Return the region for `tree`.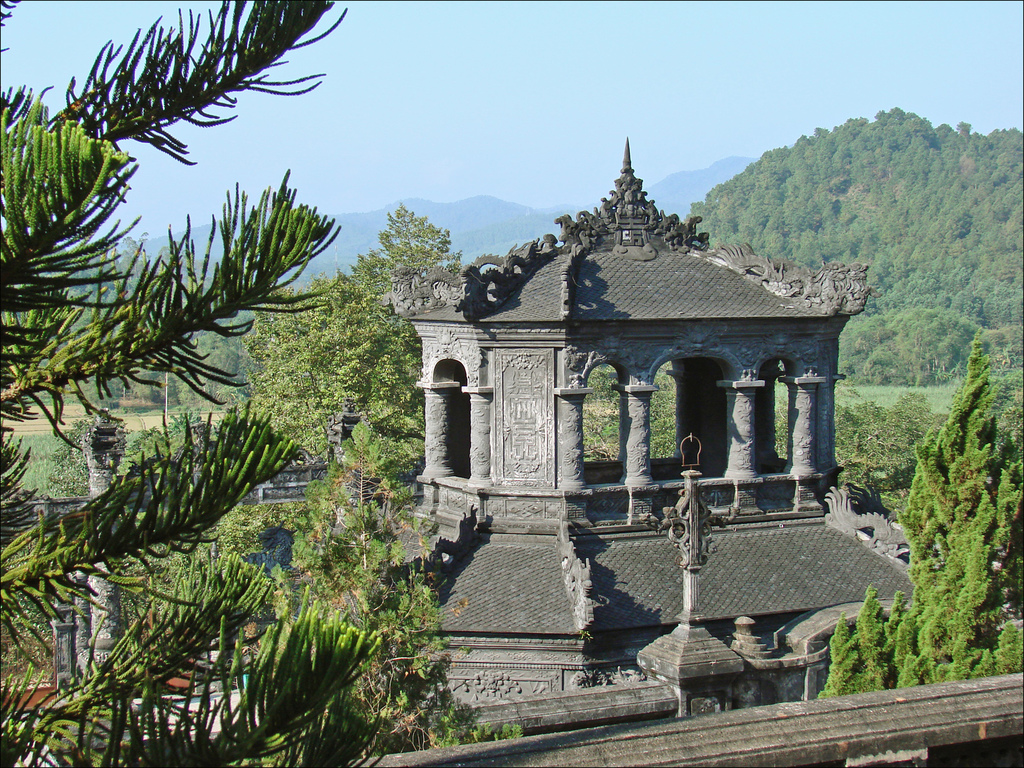
<bbox>816, 332, 1023, 701</bbox>.
